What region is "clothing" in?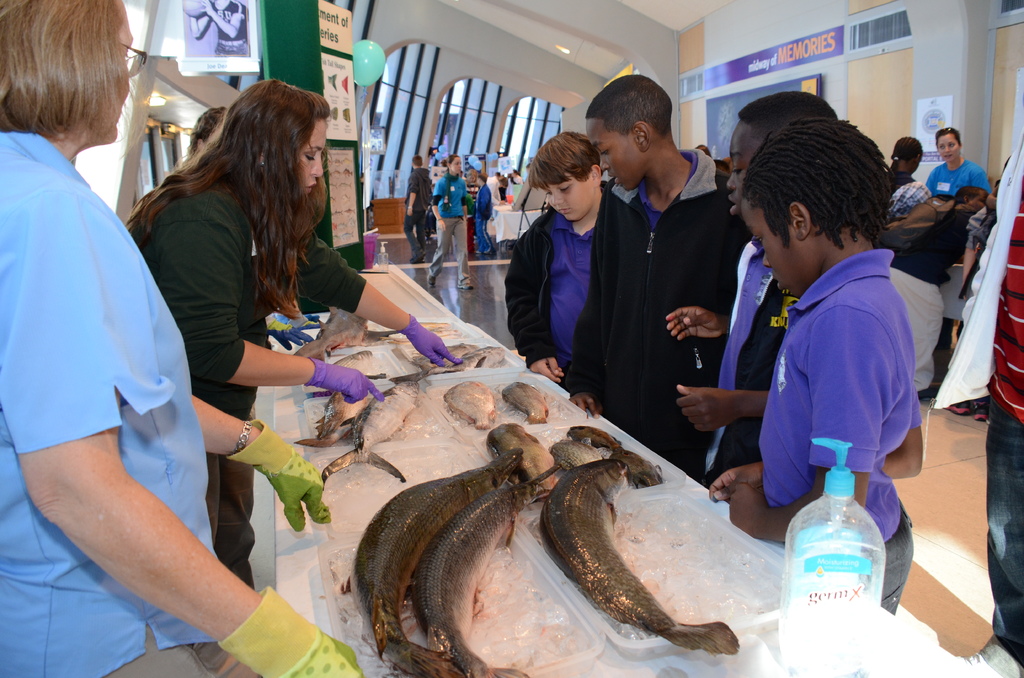
BBox(614, 147, 746, 466).
